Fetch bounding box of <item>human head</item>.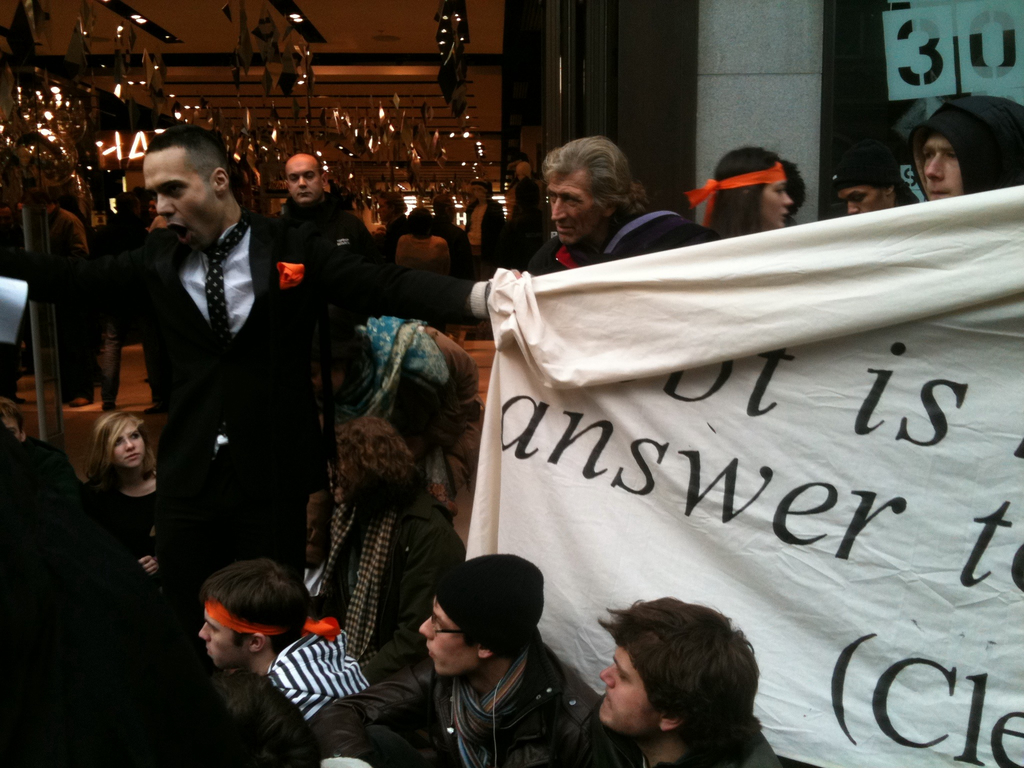
Bbox: bbox(0, 403, 30, 444).
